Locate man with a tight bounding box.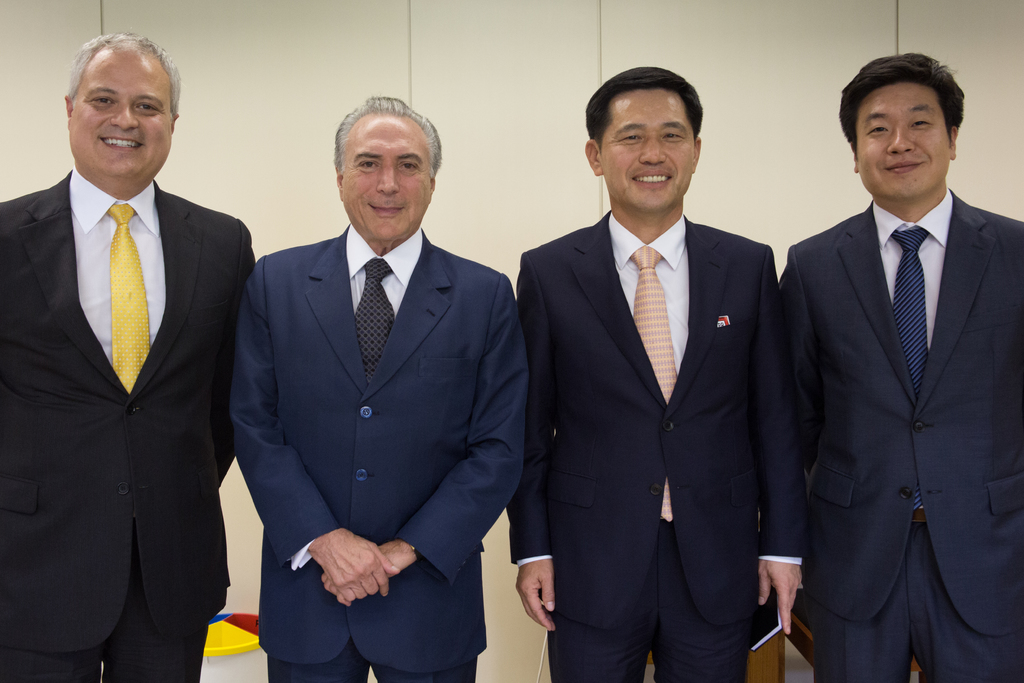
(0, 28, 255, 682).
